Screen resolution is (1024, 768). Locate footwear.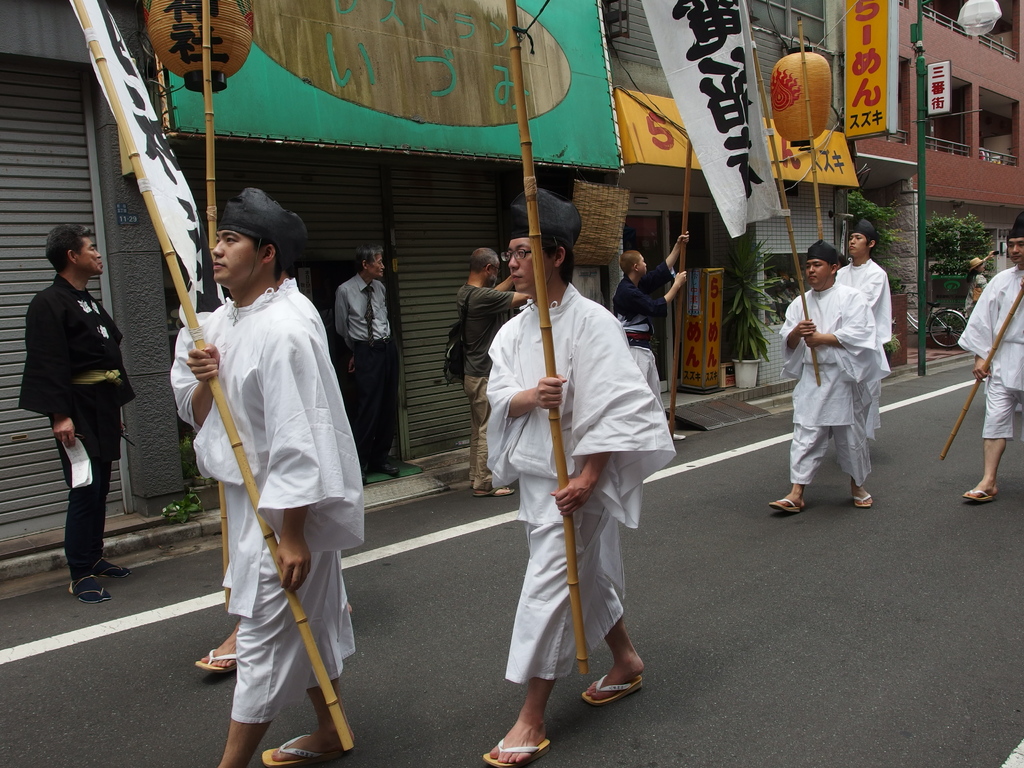
(575,662,644,699).
